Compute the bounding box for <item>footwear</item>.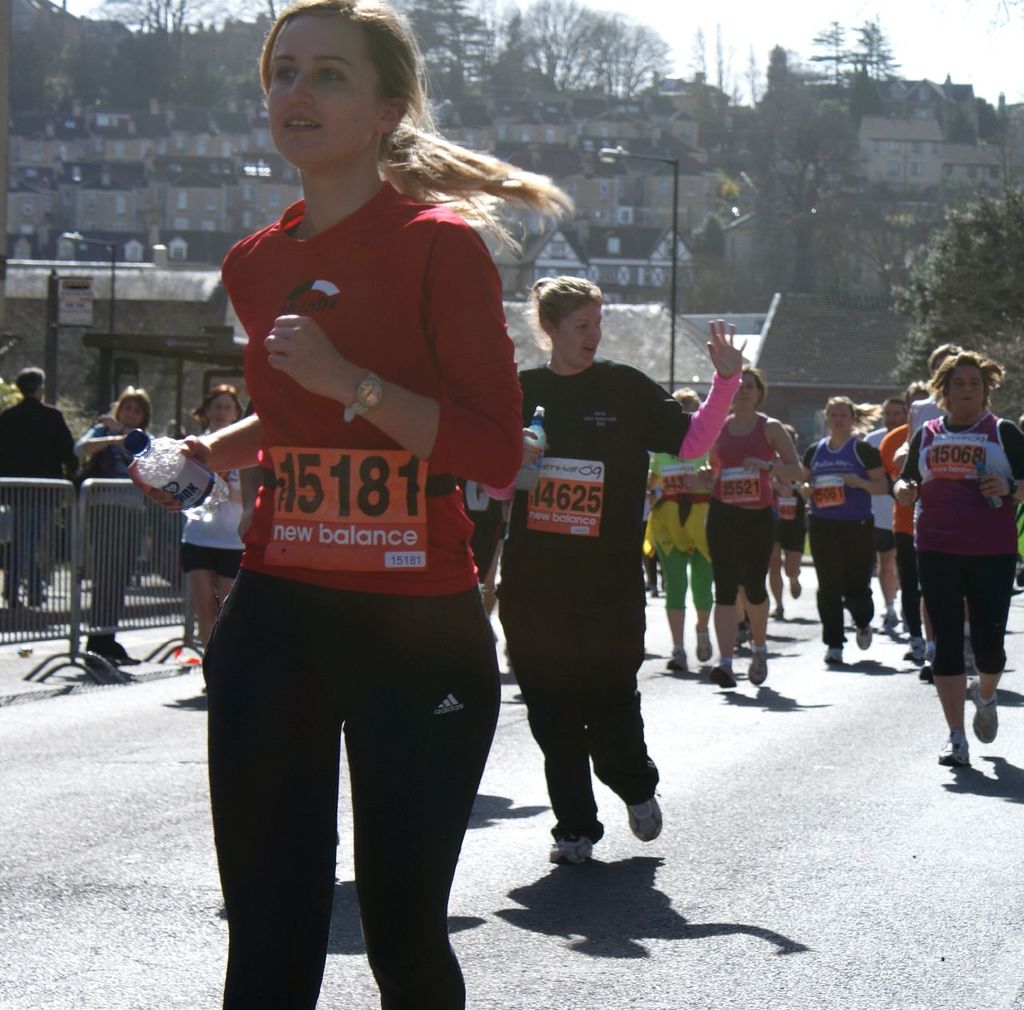
region(964, 642, 983, 677).
